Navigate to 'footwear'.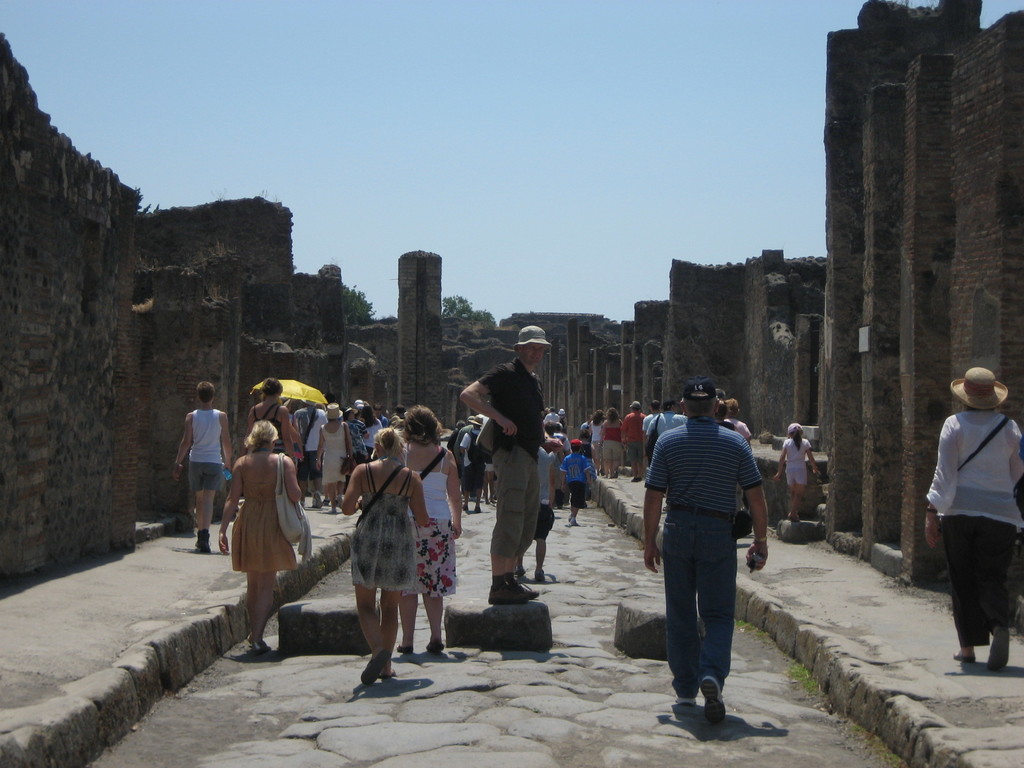
Navigation target: 516,570,527,578.
